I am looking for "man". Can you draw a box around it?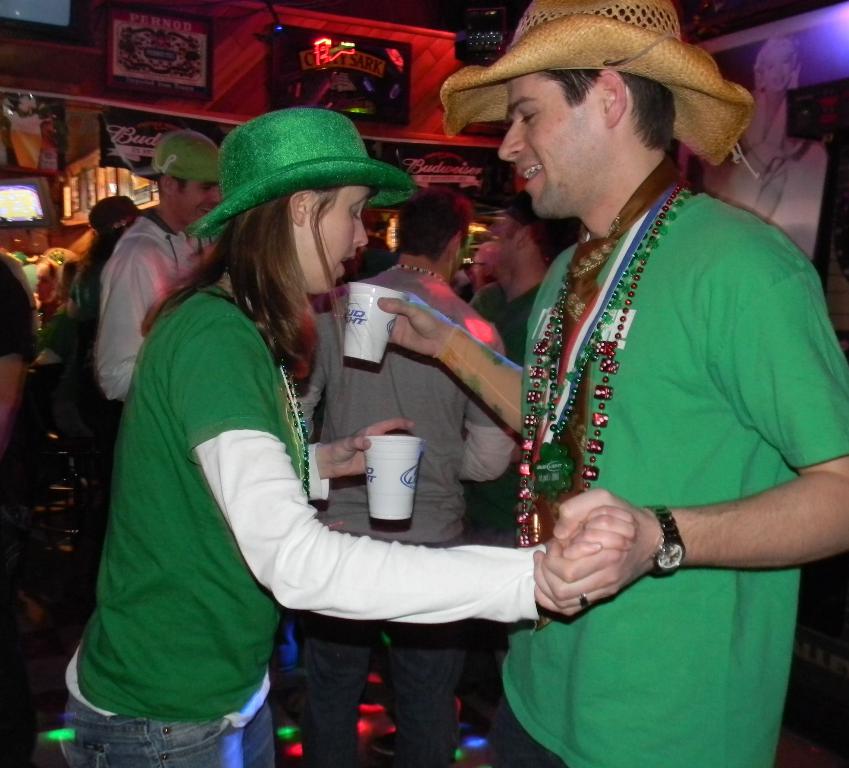
Sure, the bounding box is {"left": 88, "top": 128, "right": 229, "bottom": 416}.
